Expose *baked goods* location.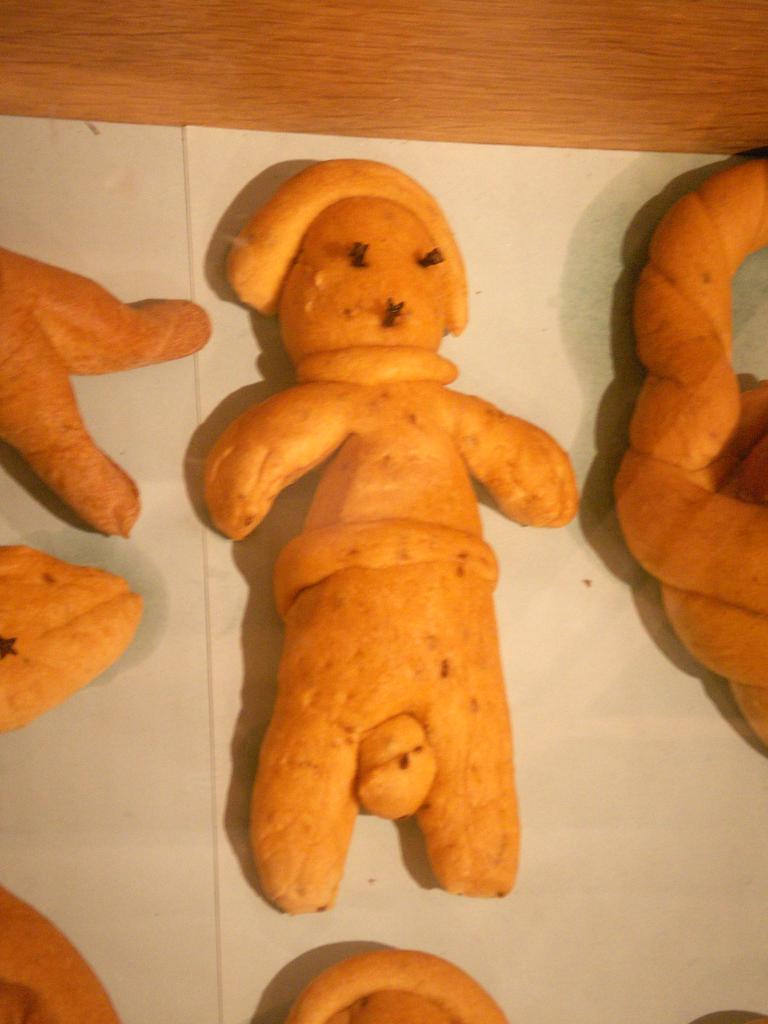
Exposed at select_region(0, 243, 207, 536).
